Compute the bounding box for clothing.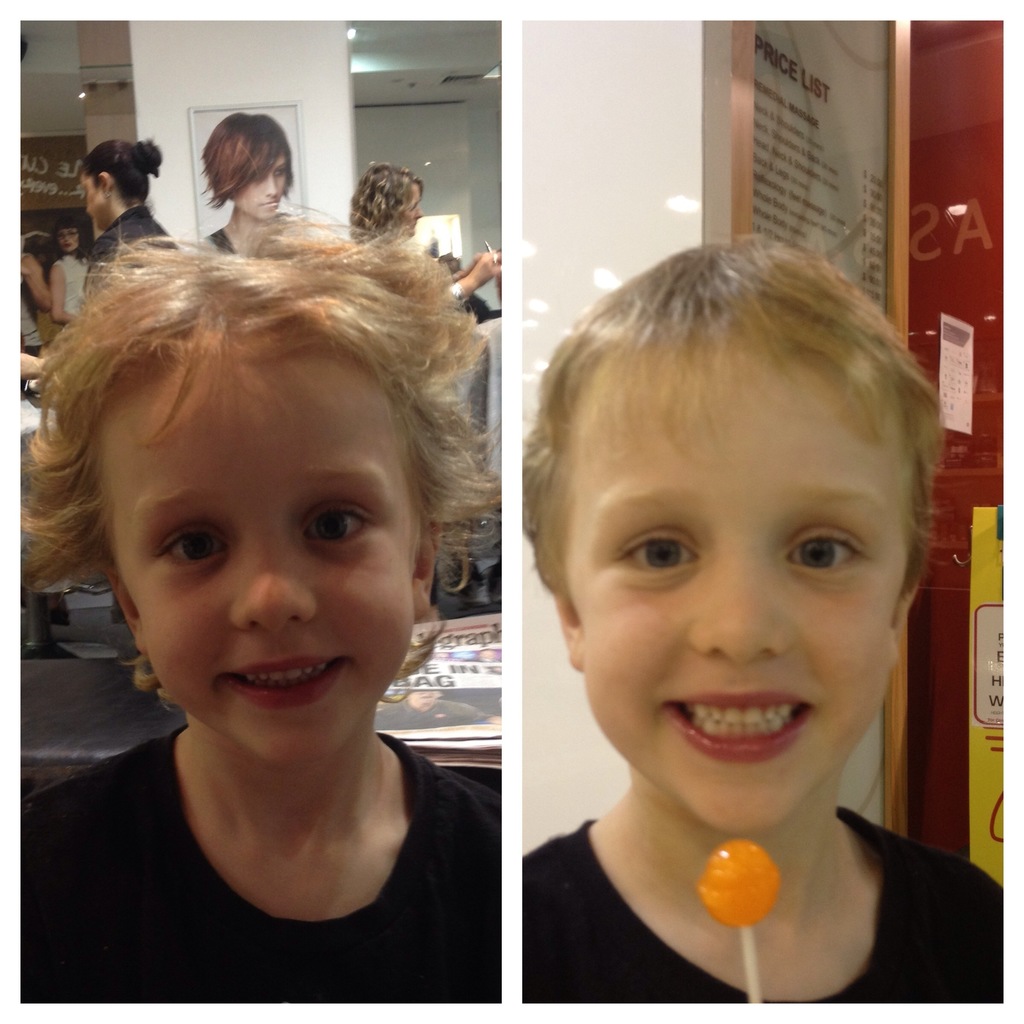
bbox(522, 803, 1015, 1014).
